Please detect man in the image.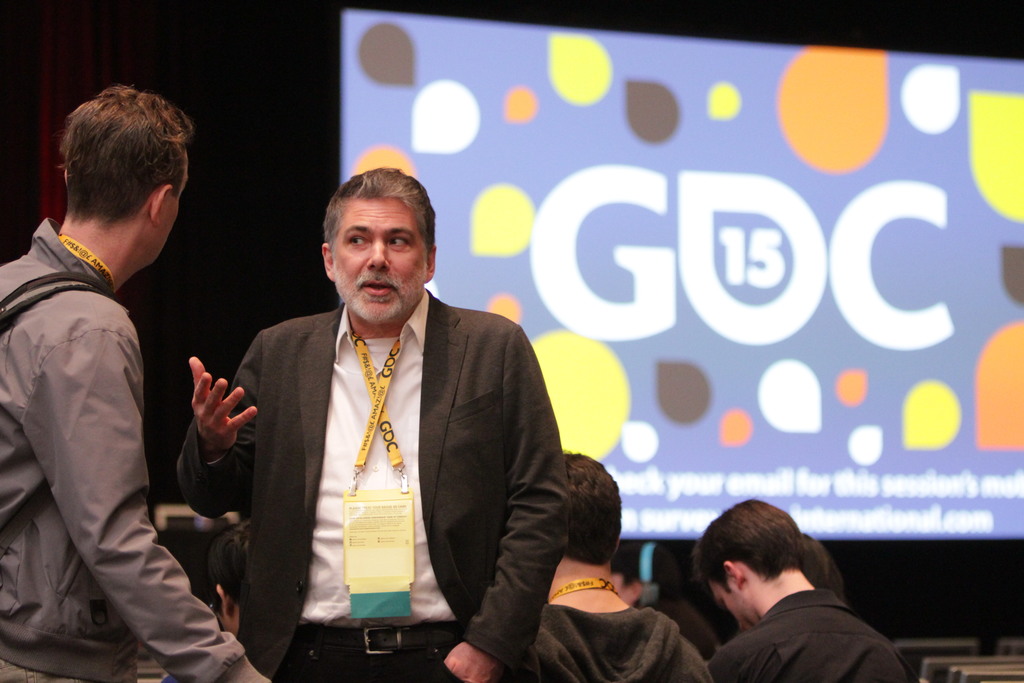
[x1=202, y1=185, x2=585, y2=673].
